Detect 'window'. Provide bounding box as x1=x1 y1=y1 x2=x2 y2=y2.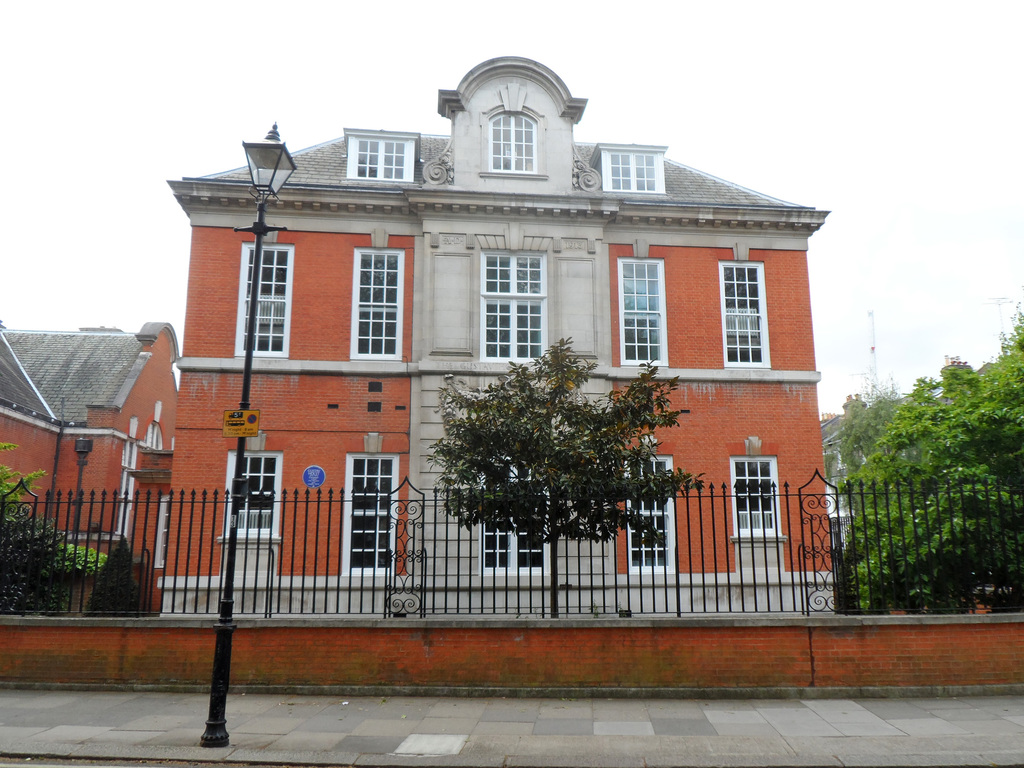
x1=479 y1=454 x2=556 y2=573.
